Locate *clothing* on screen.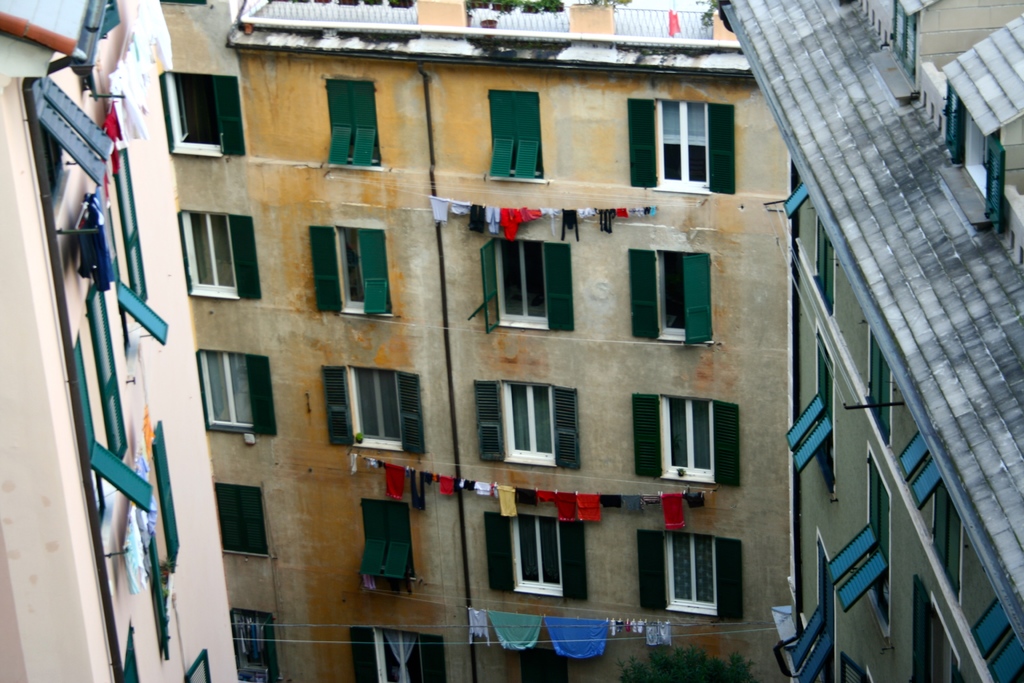
On screen at select_region(561, 206, 579, 243).
